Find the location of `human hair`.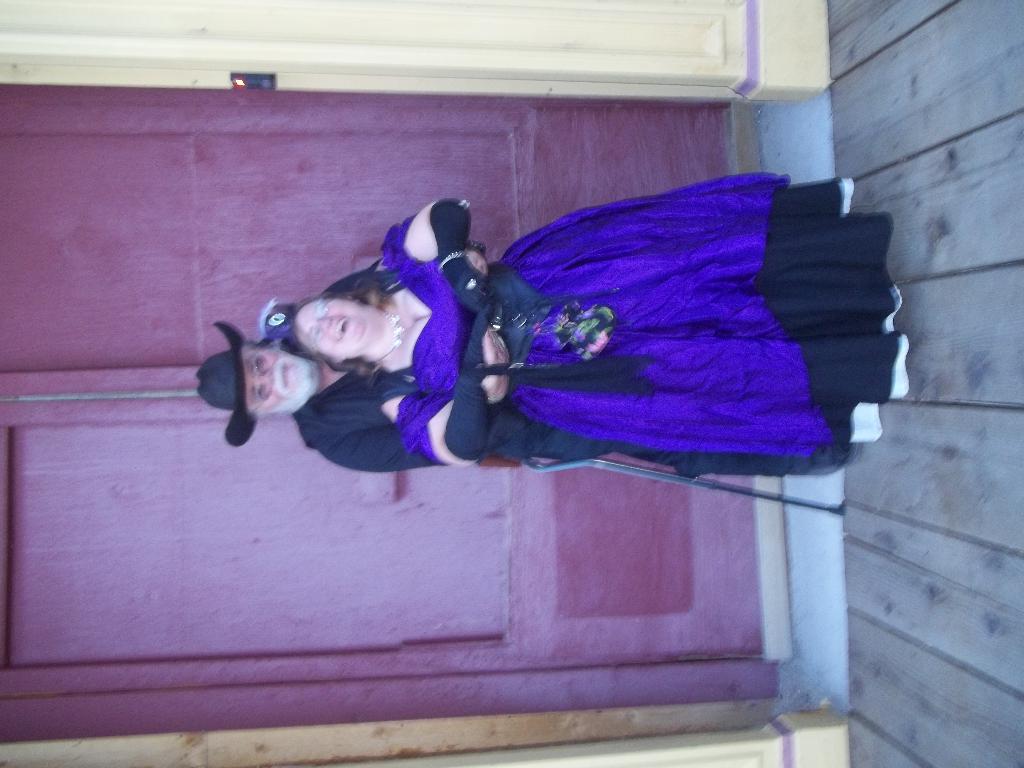
Location: 275 275 410 390.
